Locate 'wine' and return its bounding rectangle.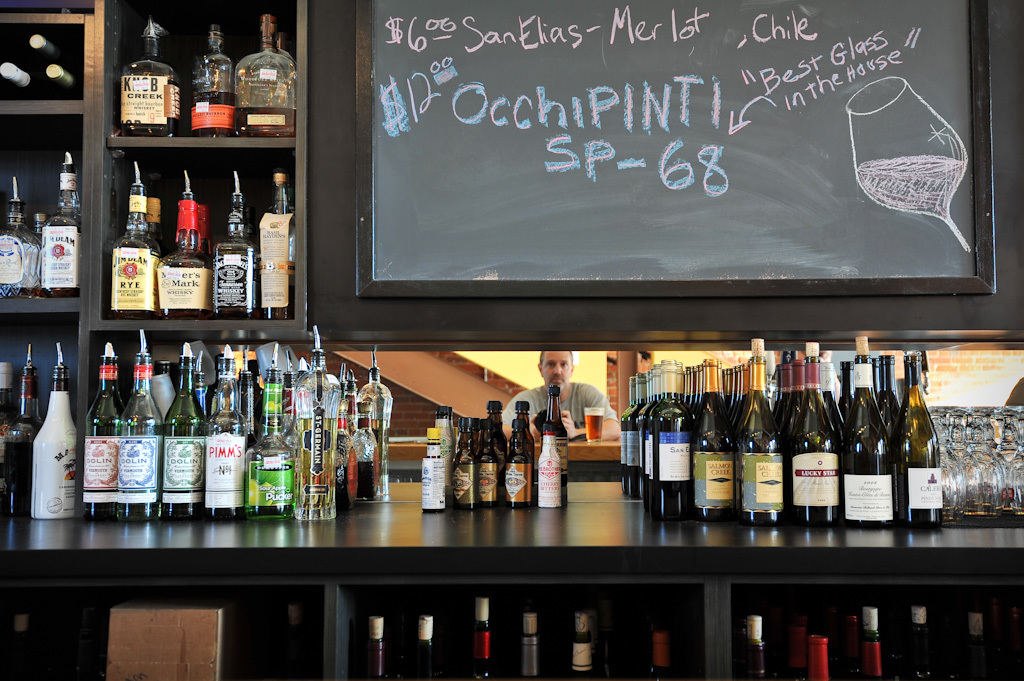
(x1=865, y1=600, x2=881, y2=680).
